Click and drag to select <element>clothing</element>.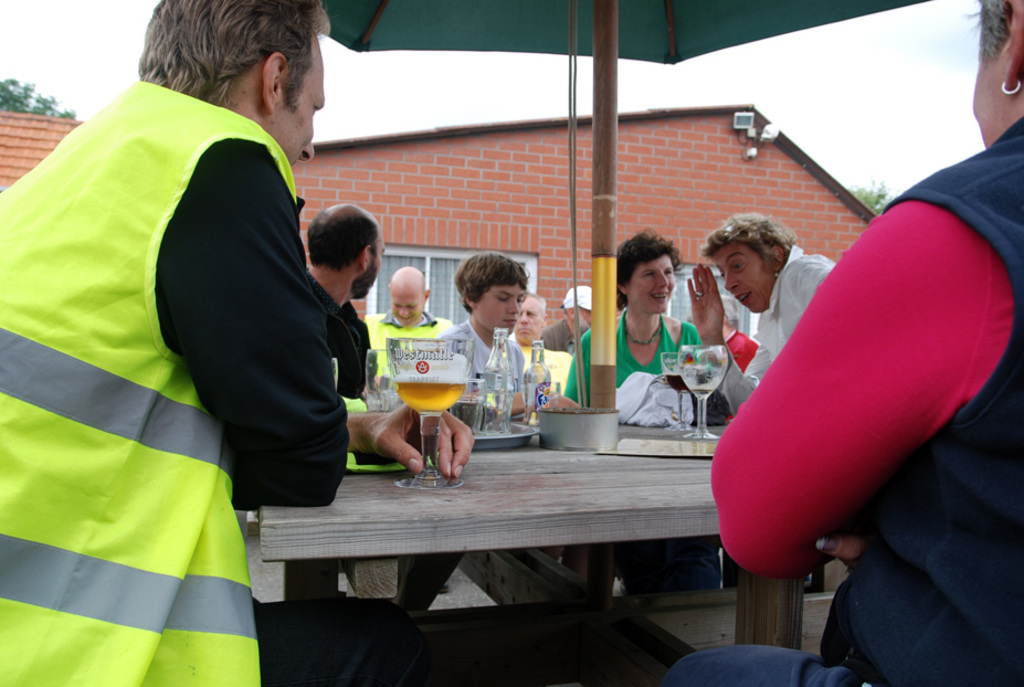
Selection: left=561, top=311, right=707, bottom=414.
